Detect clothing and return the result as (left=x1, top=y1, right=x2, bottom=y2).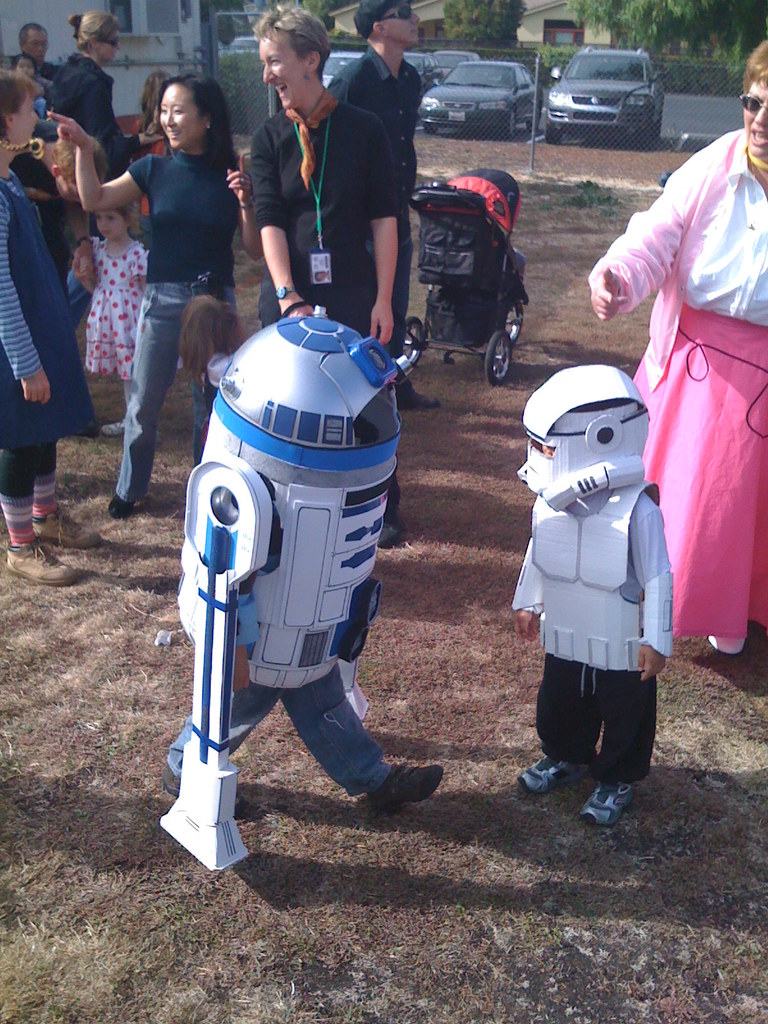
(left=0, top=153, right=93, bottom=532).
